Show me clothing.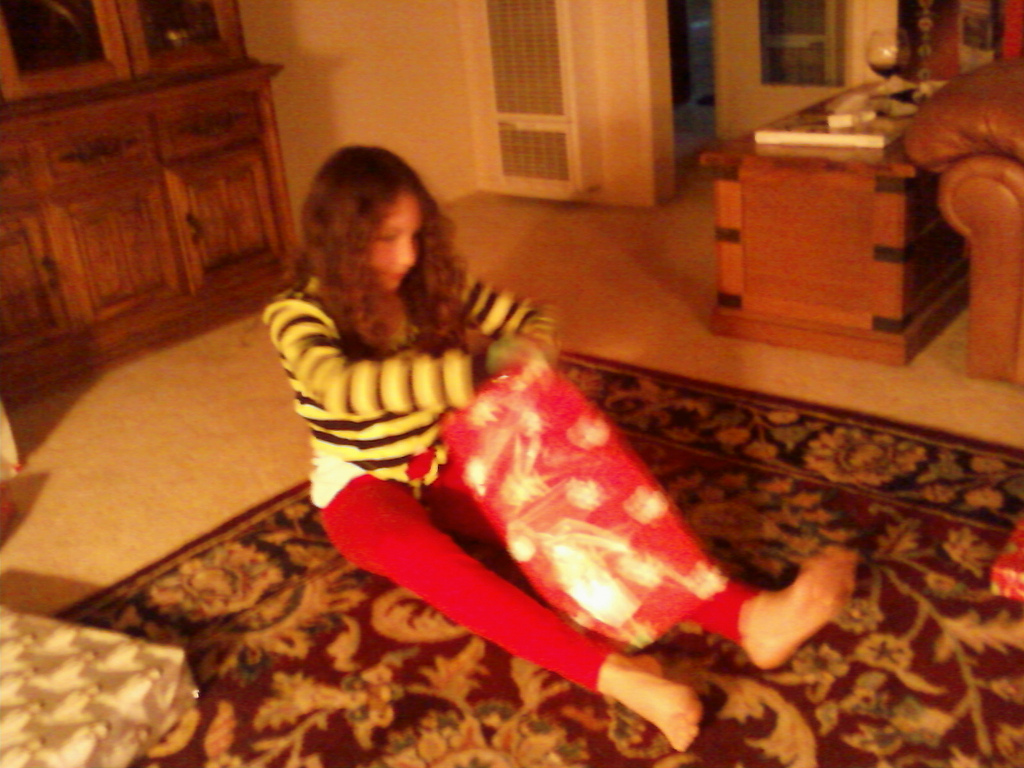
clothing is here: [253, 272, 760, 691].
